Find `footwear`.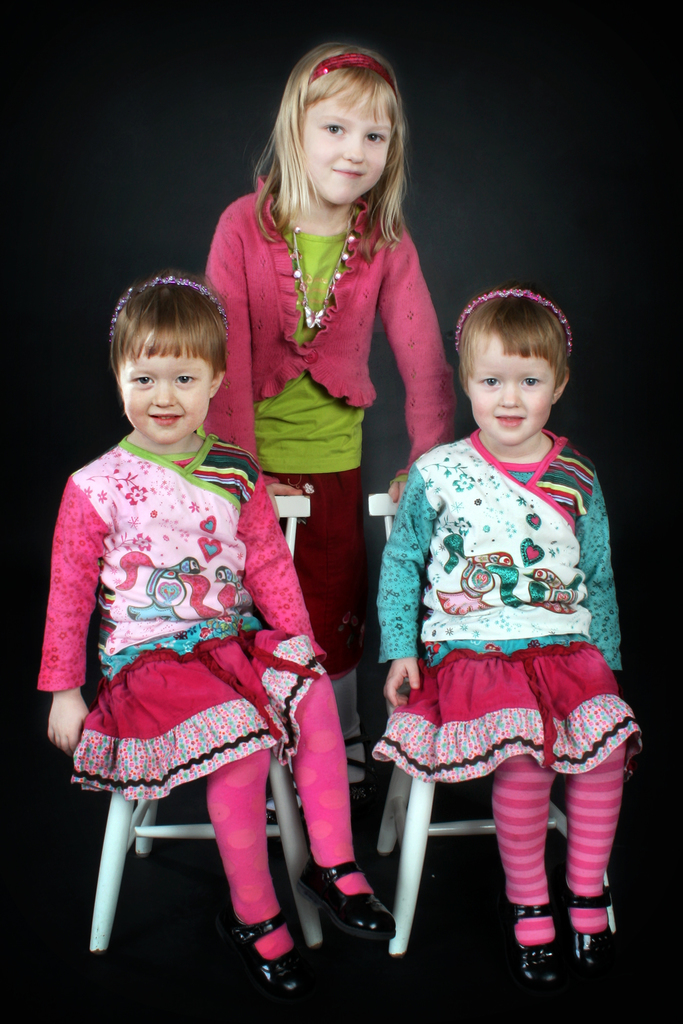
231, 908, 310, 993.
